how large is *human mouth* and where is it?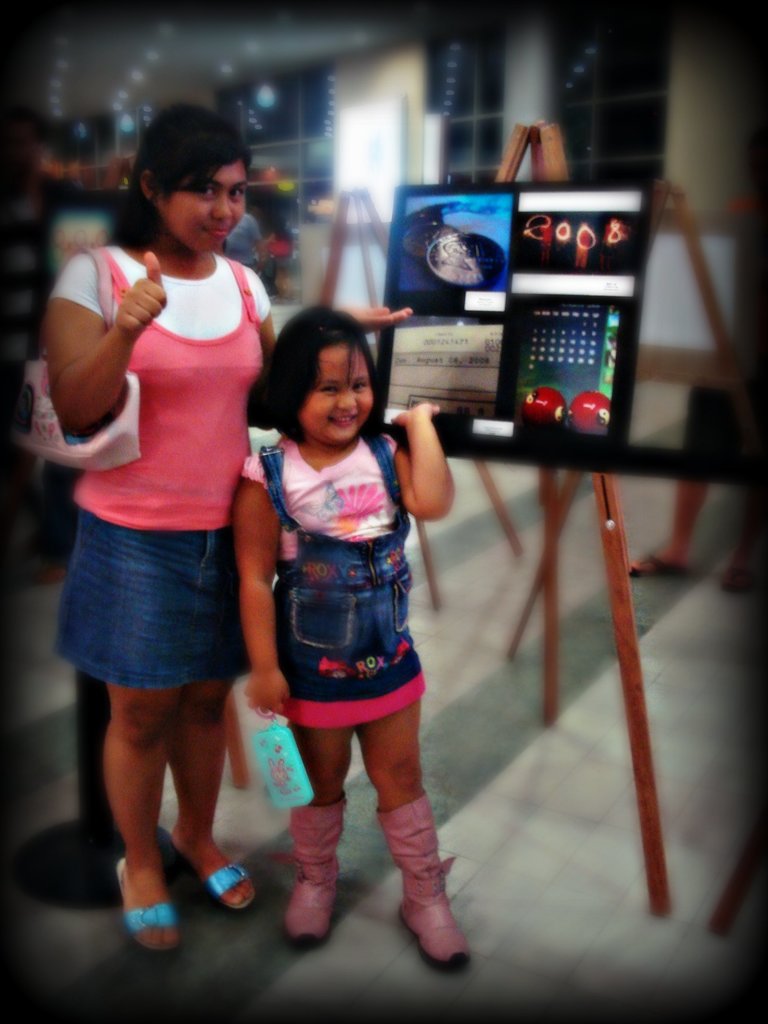
Bounding box: box(328, 410, 357, 429).
